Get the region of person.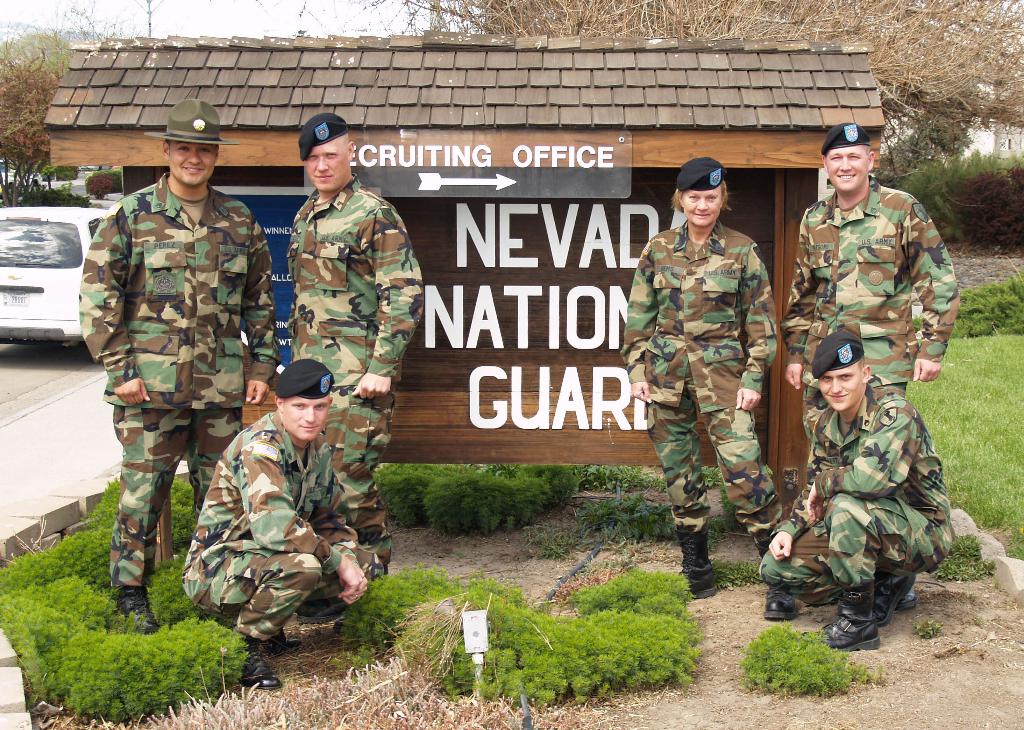
(617, 158, 788, 600).
